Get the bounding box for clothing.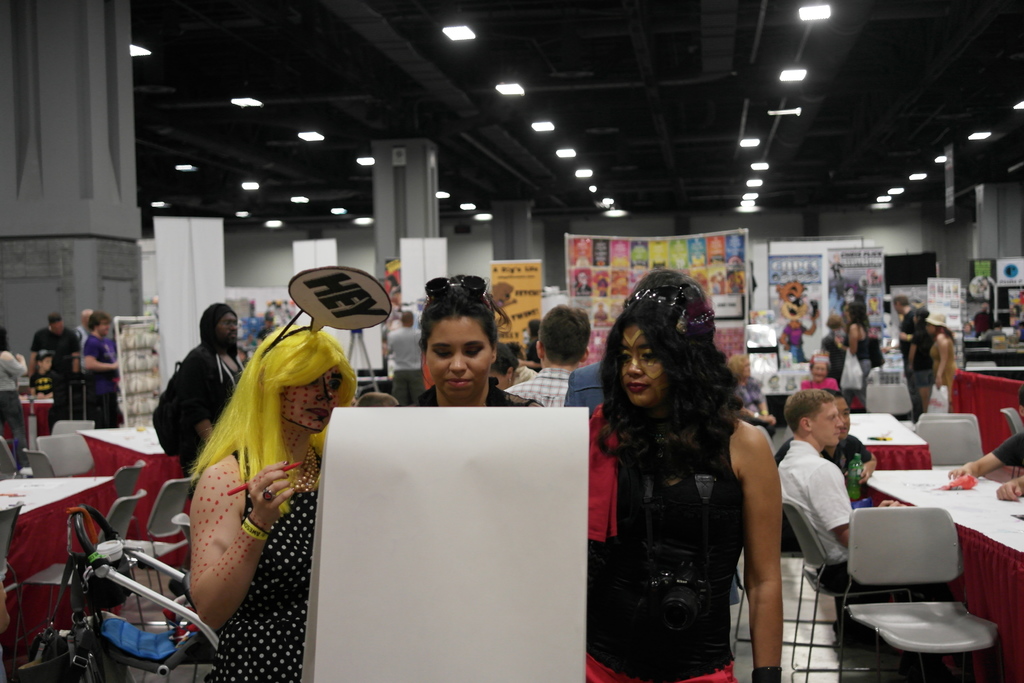
{"x1": 575, "y1": 346, "x2": 799, "y2": 677}.
